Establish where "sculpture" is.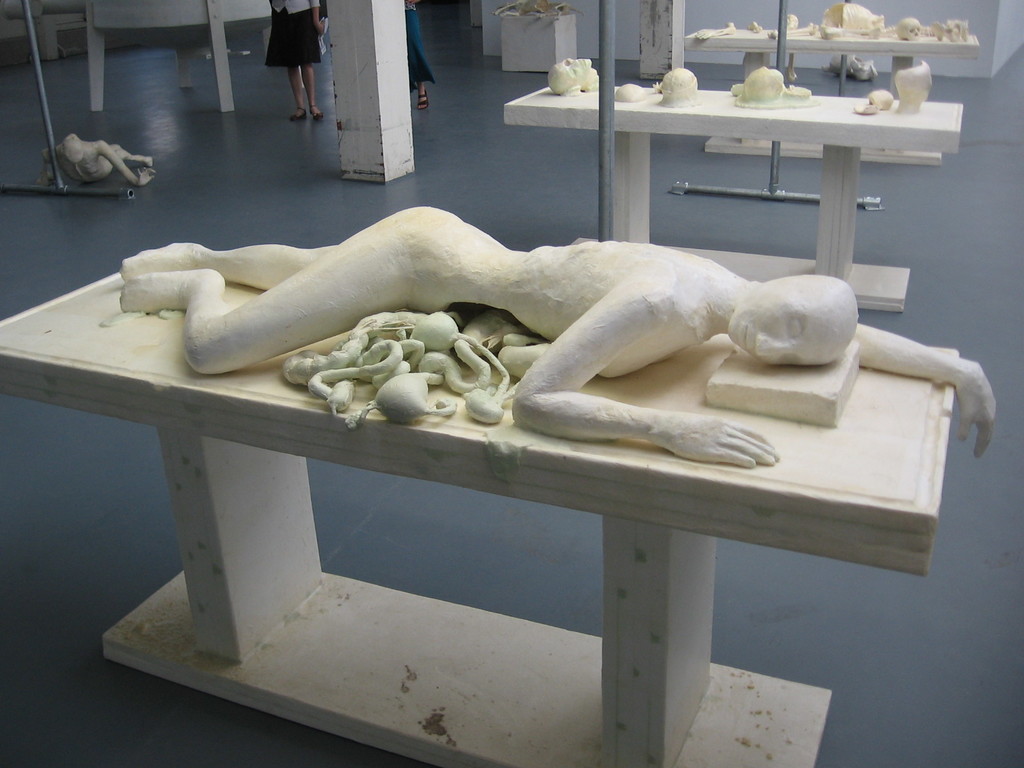
Established at (892,56,928,128).
